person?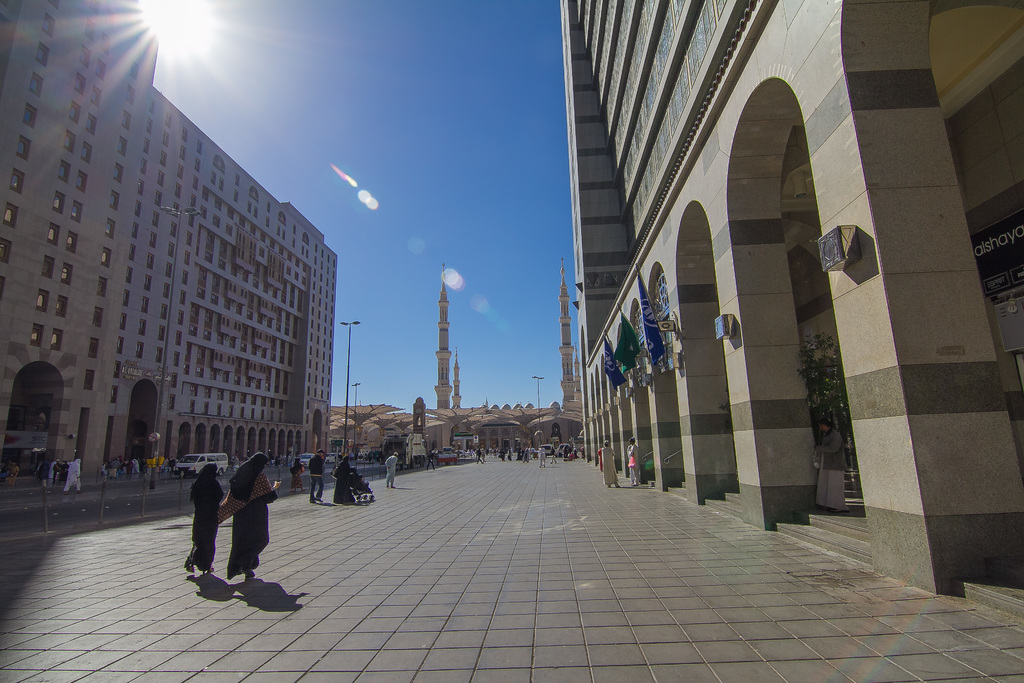
330/446/356/505
